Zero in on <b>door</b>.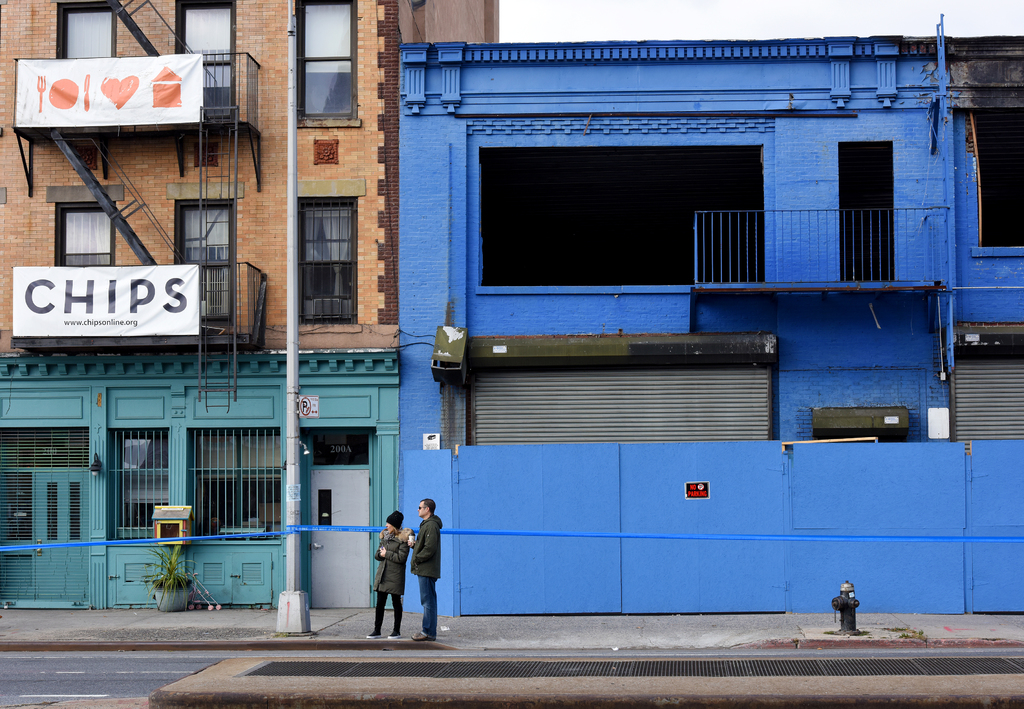
Zeroed in: 303, 430, 369, 608.
